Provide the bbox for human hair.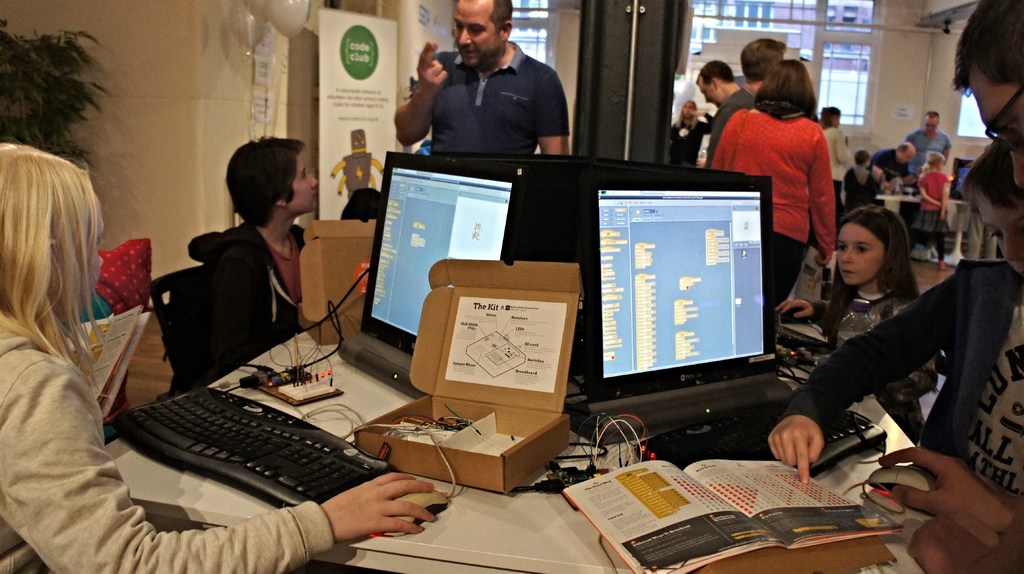
left=739, top=34, right=785, bottom=83.
